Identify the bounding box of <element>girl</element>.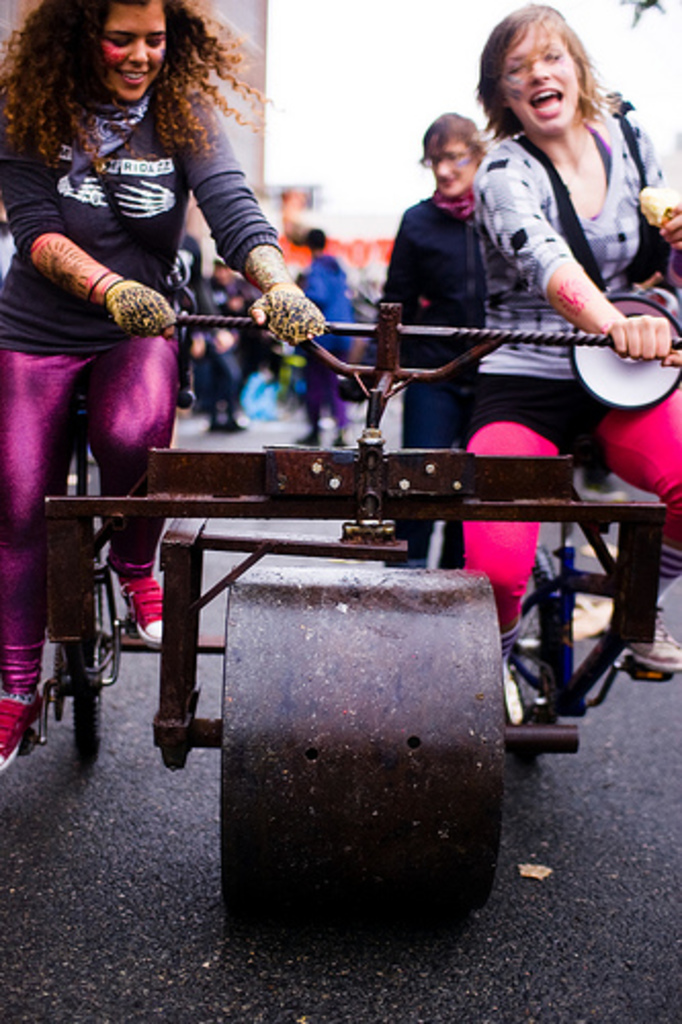
{"x1": 0, "y1": 0, "x2": 328, "y2": 766}.
